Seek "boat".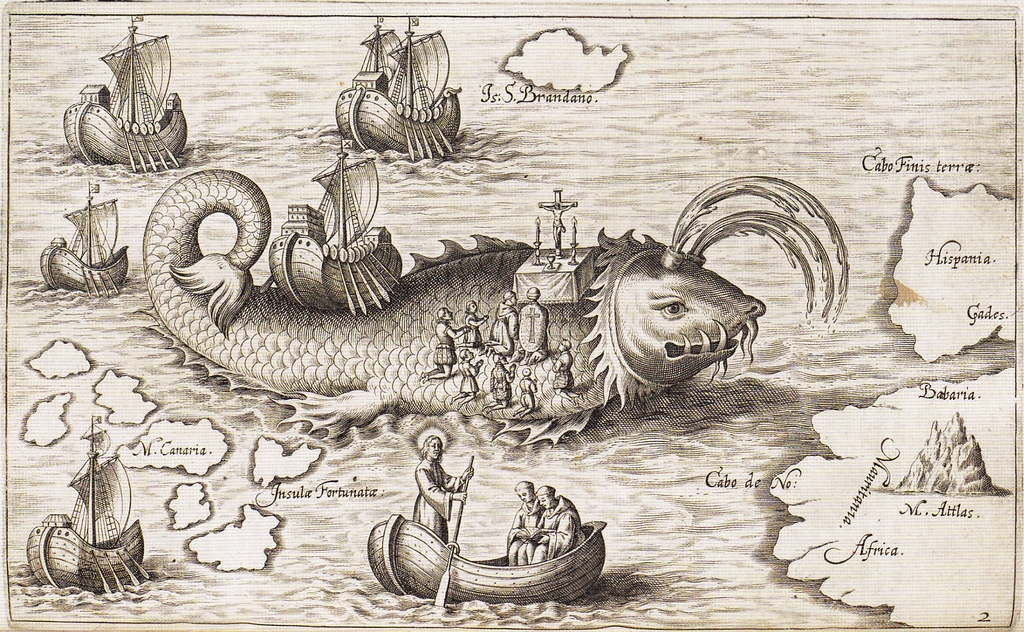
31:413:144:597.
